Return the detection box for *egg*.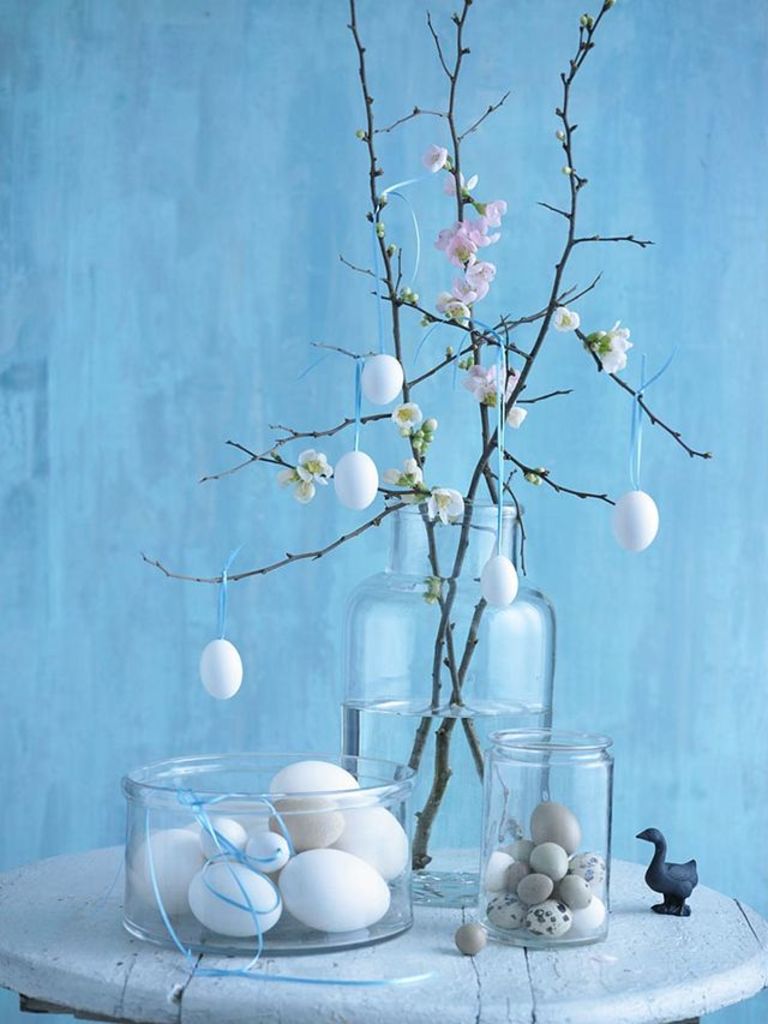
[478,555,520,610].
